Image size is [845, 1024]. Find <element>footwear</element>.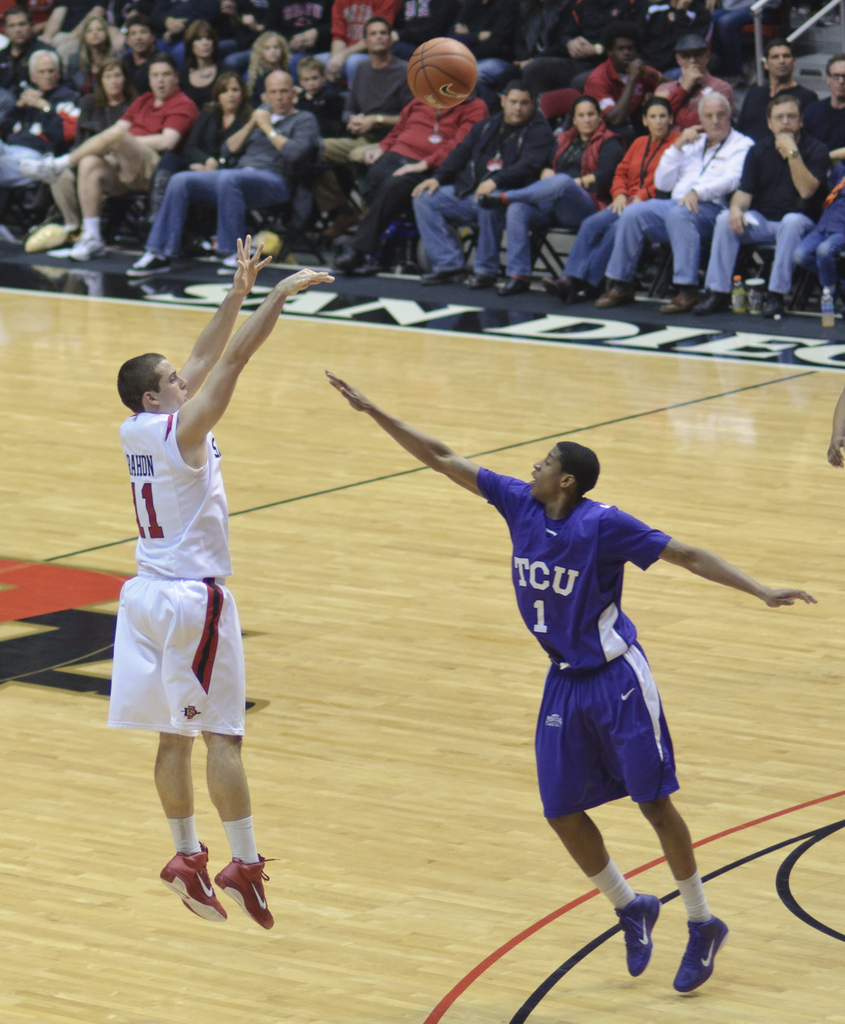
(left=671, top=920, right=734, bottom=993).
